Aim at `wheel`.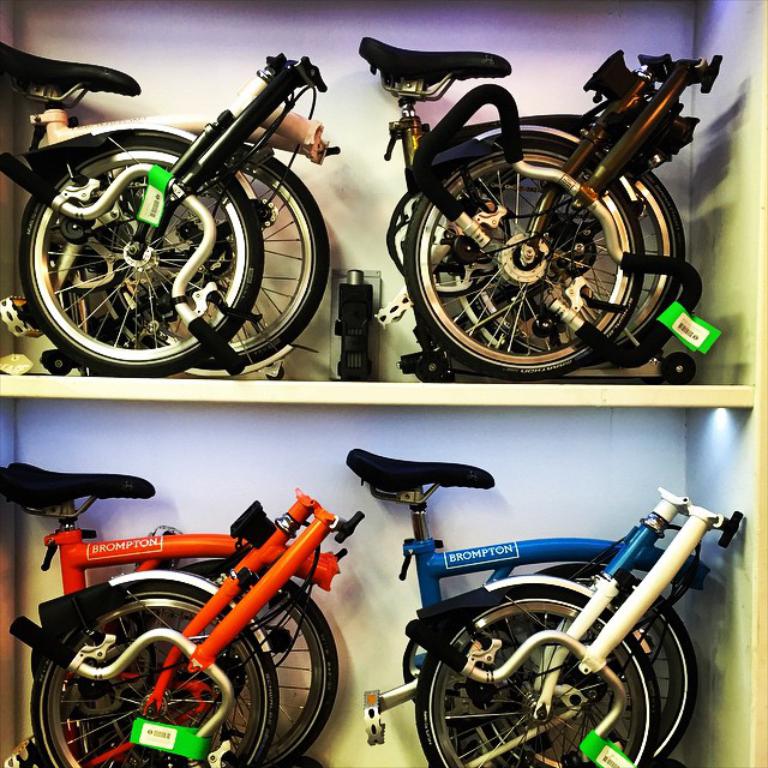
Aimed at {"left": 110, "top": 559, "right": 337, "bottom": 767}.
